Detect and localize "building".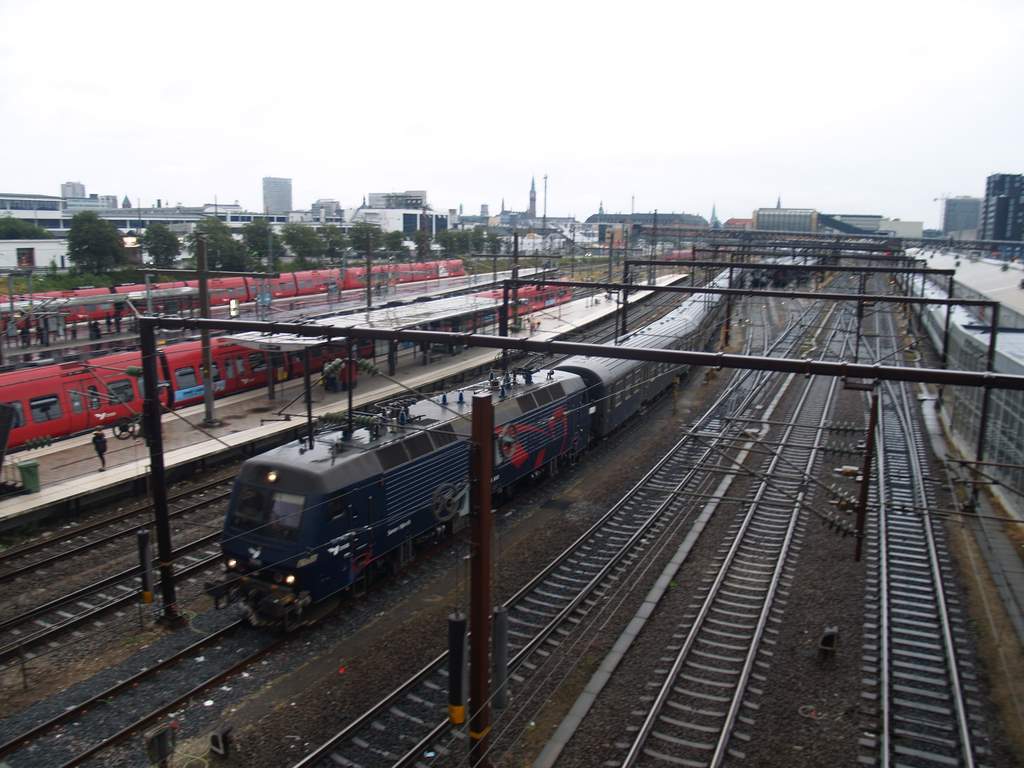
Localized at (266,179,293,217).
